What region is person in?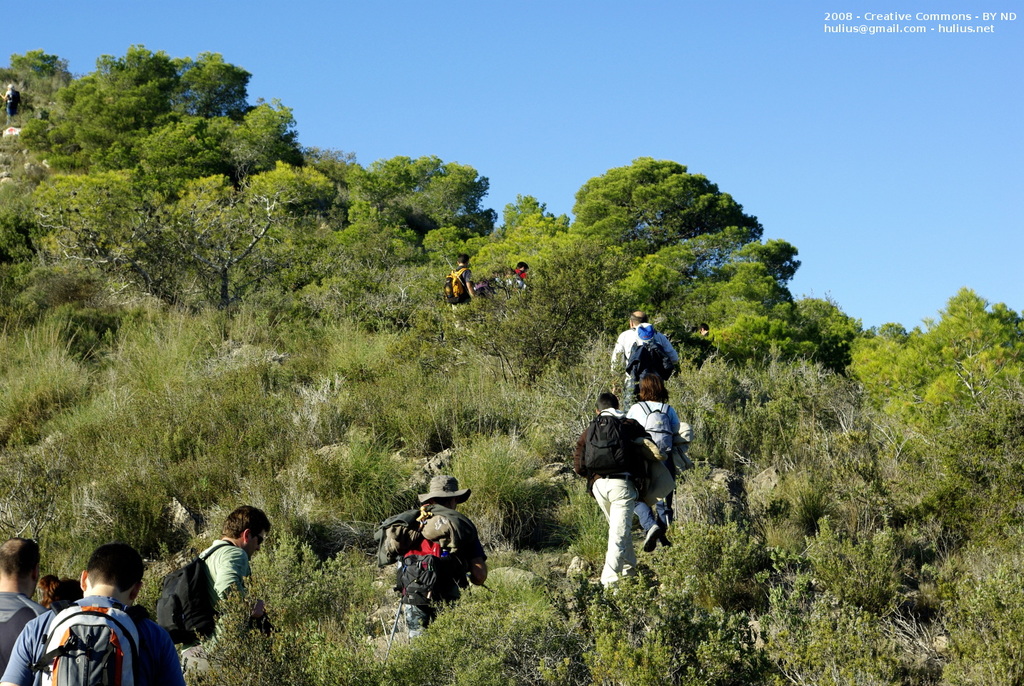
0/536/42/675.
